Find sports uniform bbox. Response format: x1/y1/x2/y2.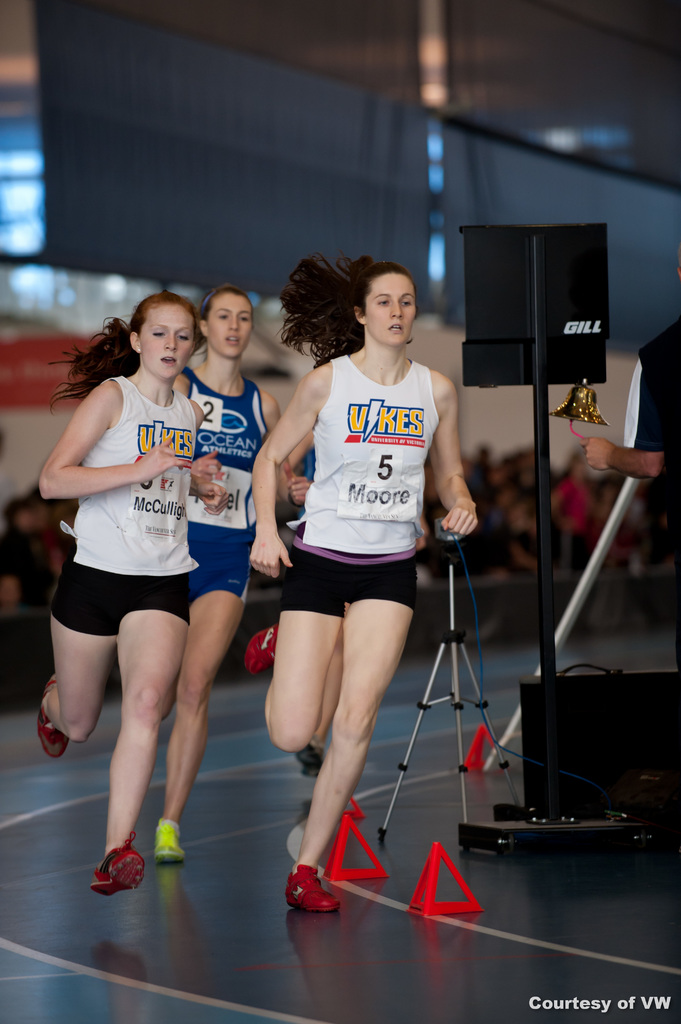
180/368/287/607.
